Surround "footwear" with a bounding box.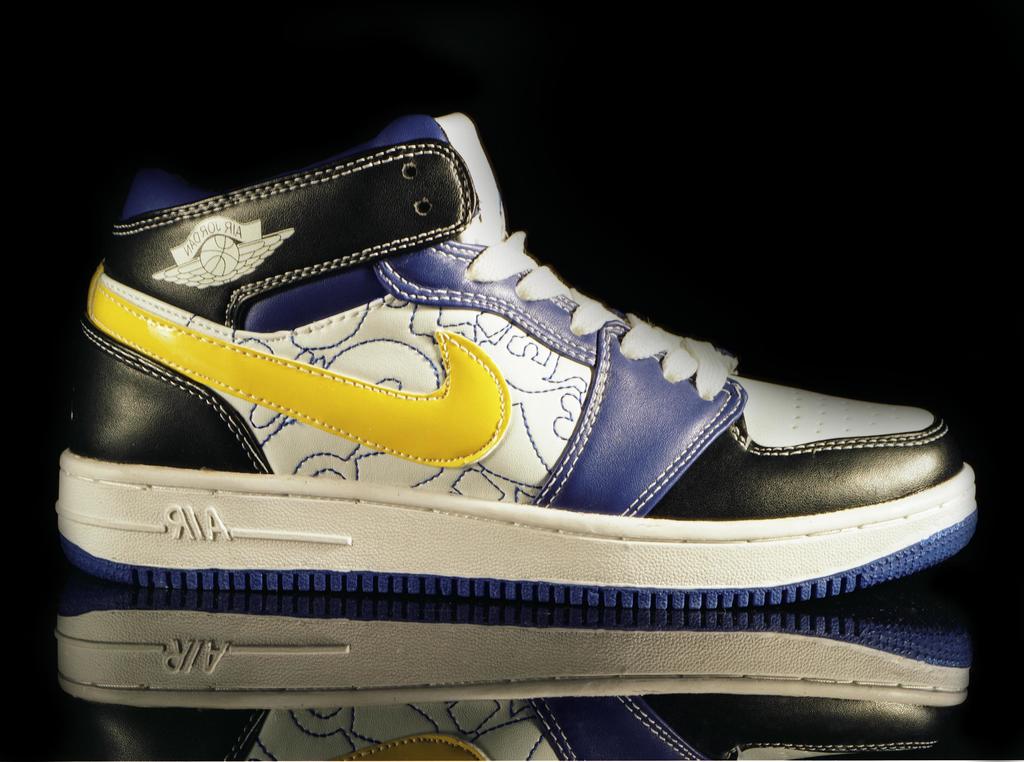
[x1=51, y1=113, x2=978, y2=591].
